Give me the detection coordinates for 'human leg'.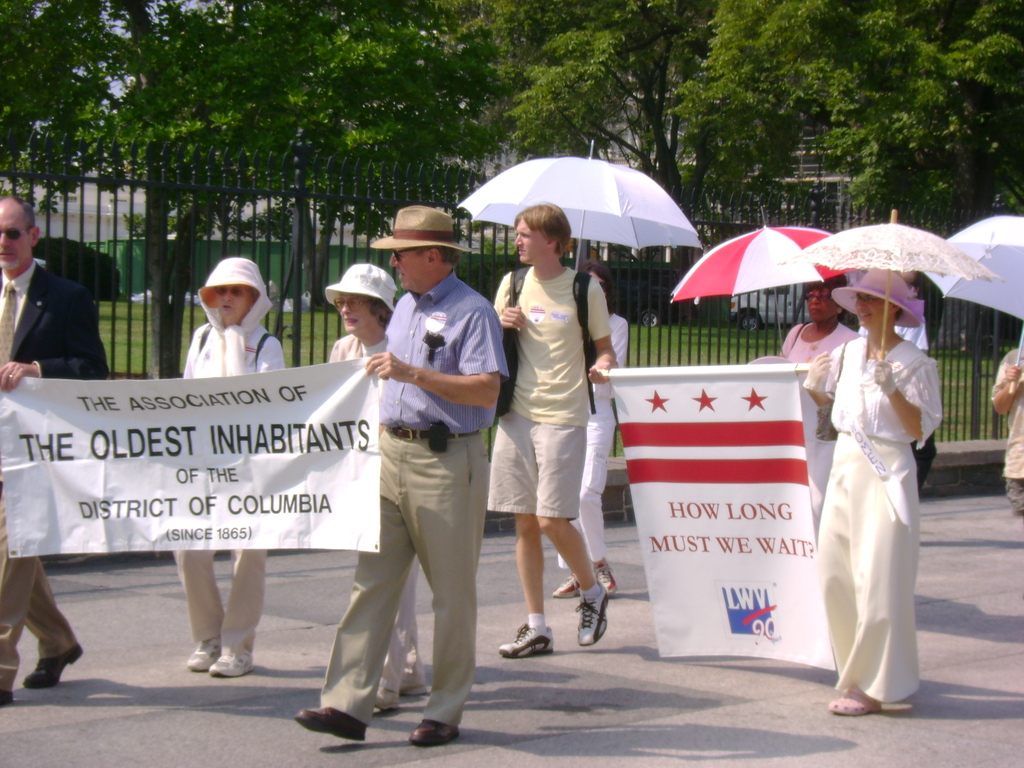
x1=404 y1=428 x2=487 y2=749.
